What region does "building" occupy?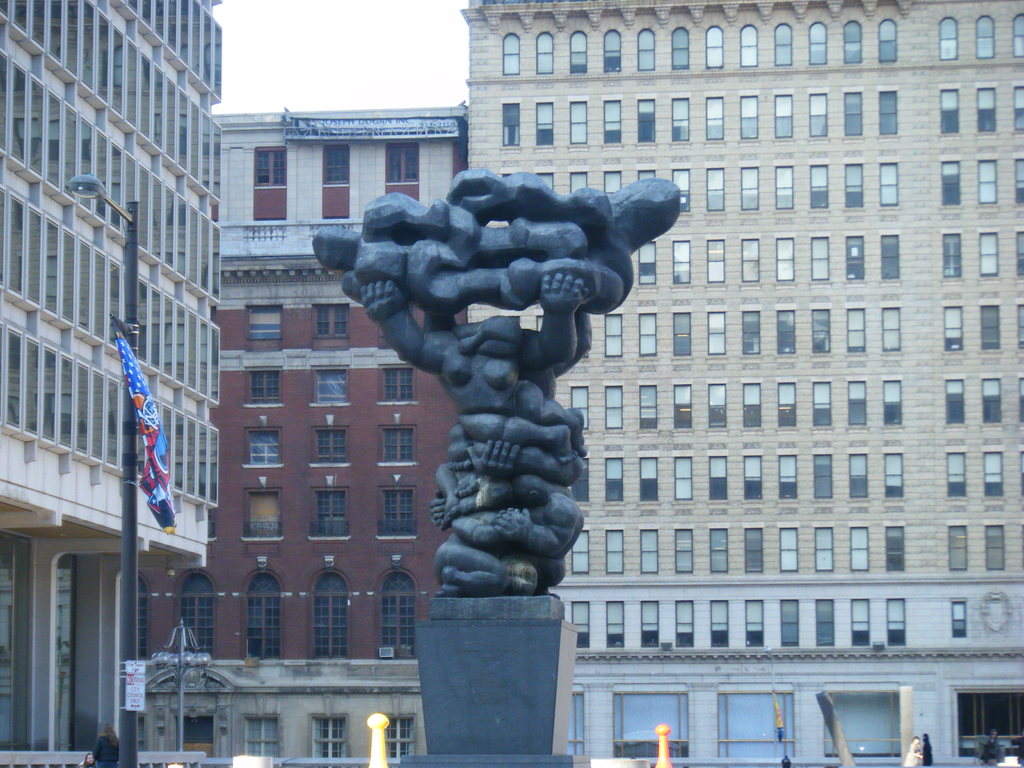
detection(139, 106, 479, 767).
